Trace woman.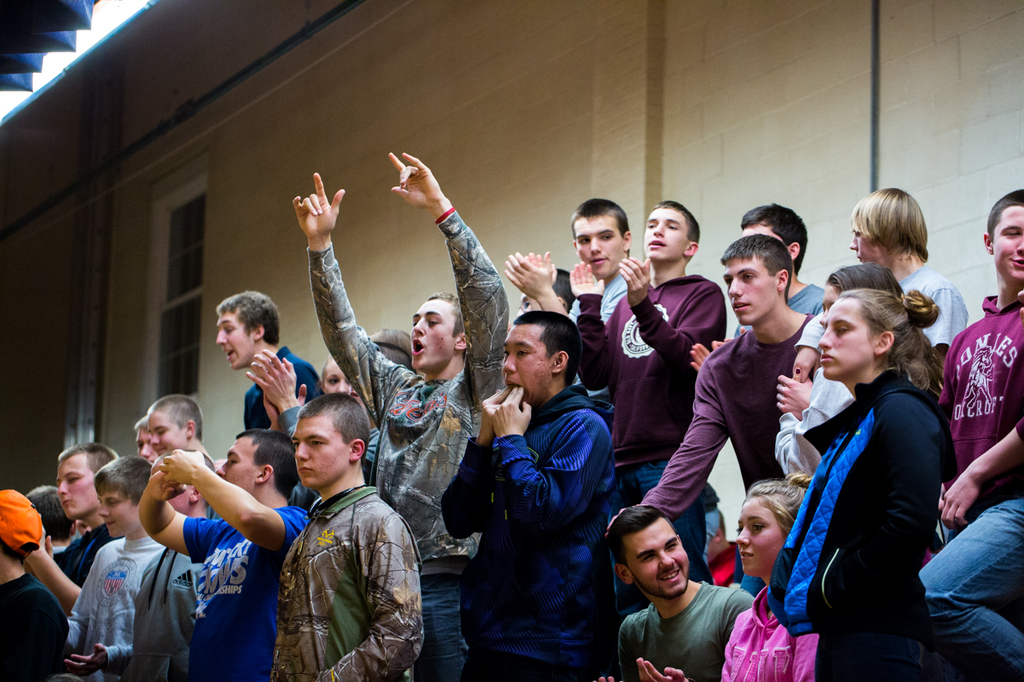
Traced to region(726, 266, 938, 681).
